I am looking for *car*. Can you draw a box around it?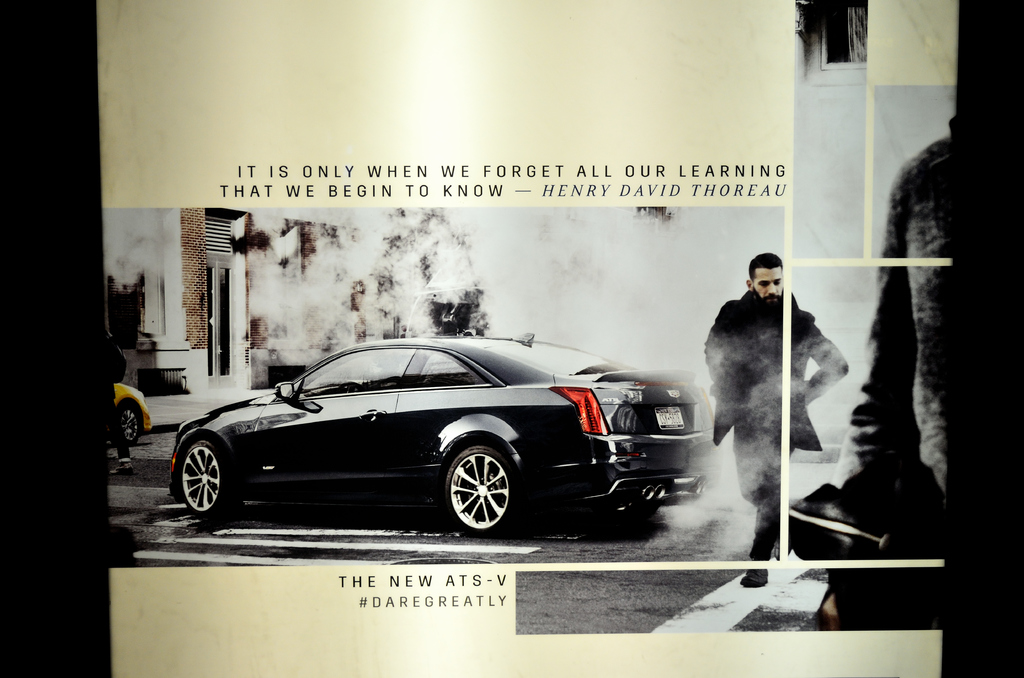
Sure, the bounding box is (x1=165, y1=333, x2=721, y2=543).
